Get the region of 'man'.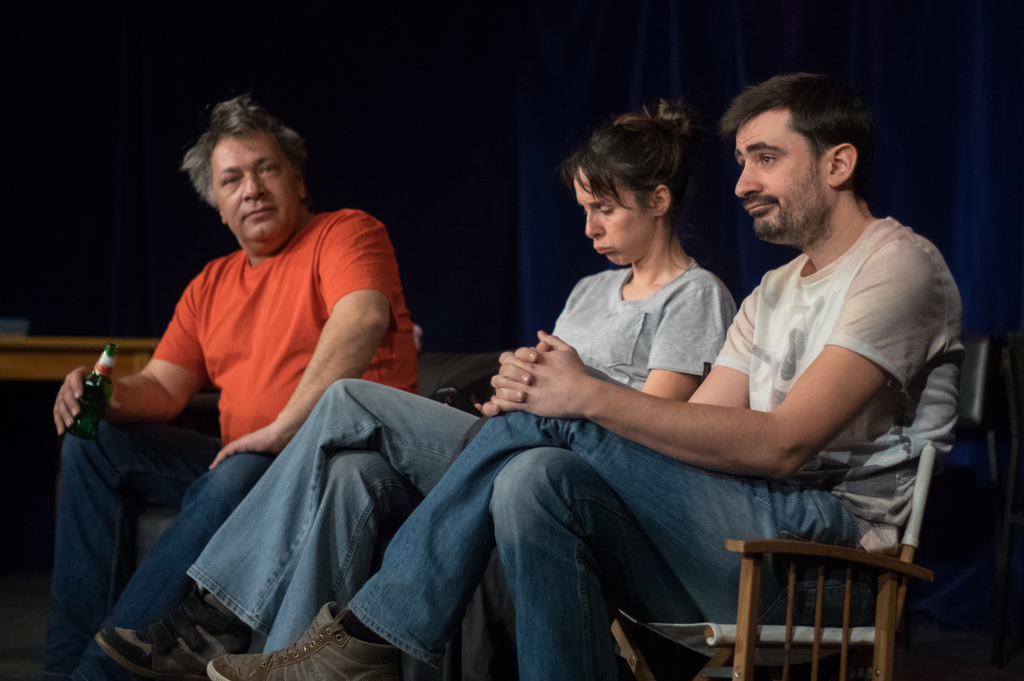
(38,93,417,680).
